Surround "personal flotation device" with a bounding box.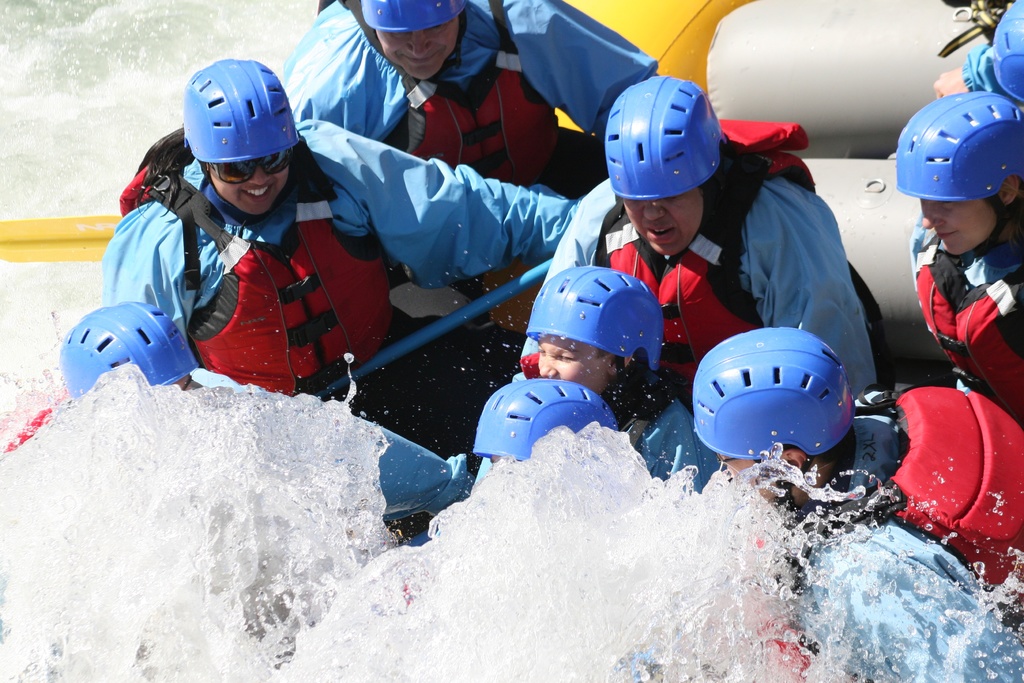
[x1=590, y1=124, x2=825, y2=386].
